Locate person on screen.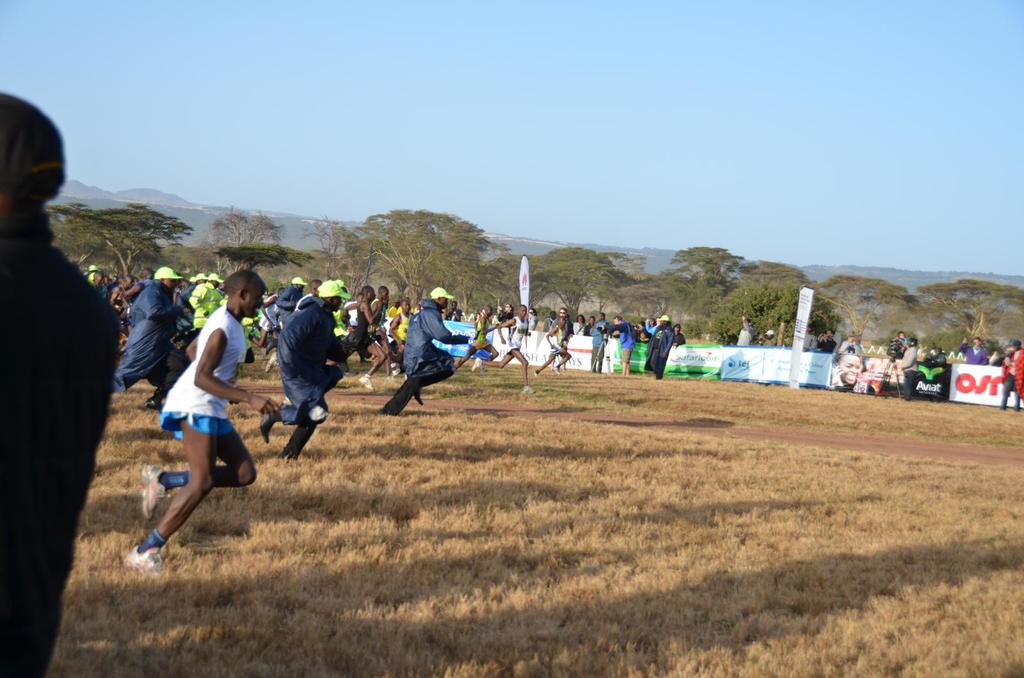
On screen at left=1001, top=341, right=1023, bottom=402.
